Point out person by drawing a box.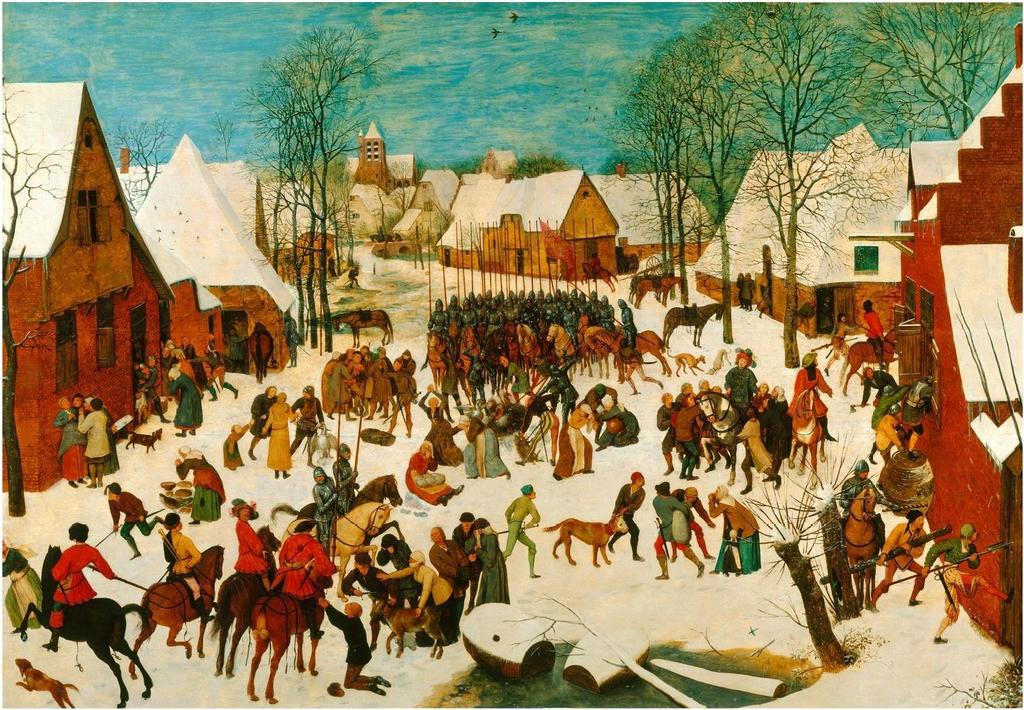
220,422,253,471.
